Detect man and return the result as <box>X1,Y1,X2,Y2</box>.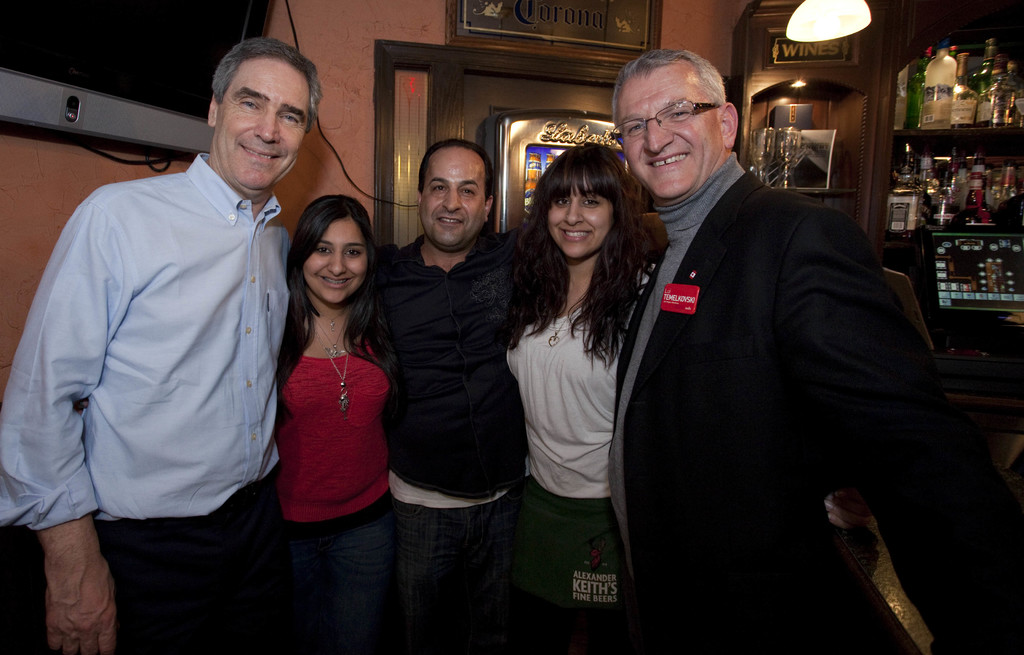
<box>602,51,968,624</box>.
